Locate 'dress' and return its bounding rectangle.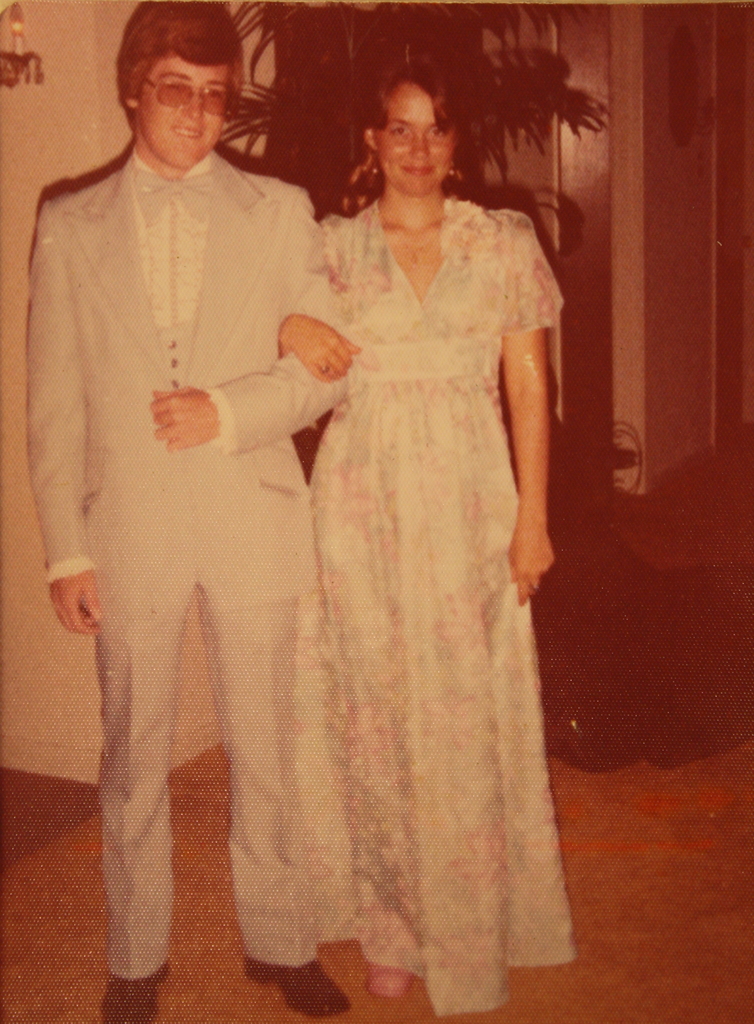
(315,193,583,1023).
